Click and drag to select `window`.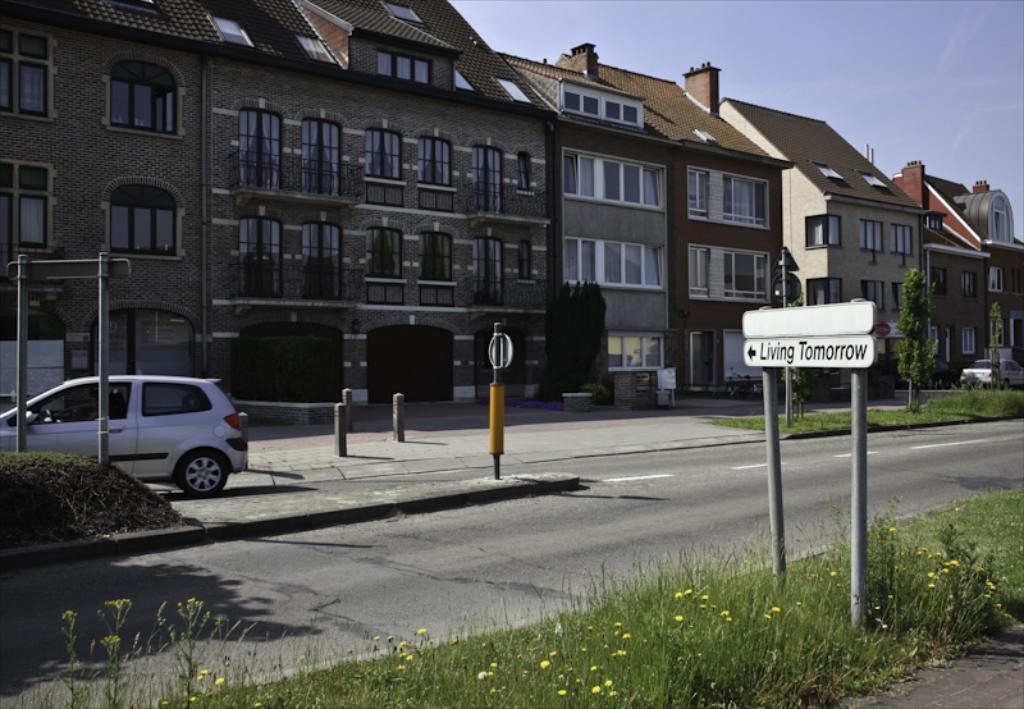
Selection: x1=719, y1=168, x2=777, y2=235.
